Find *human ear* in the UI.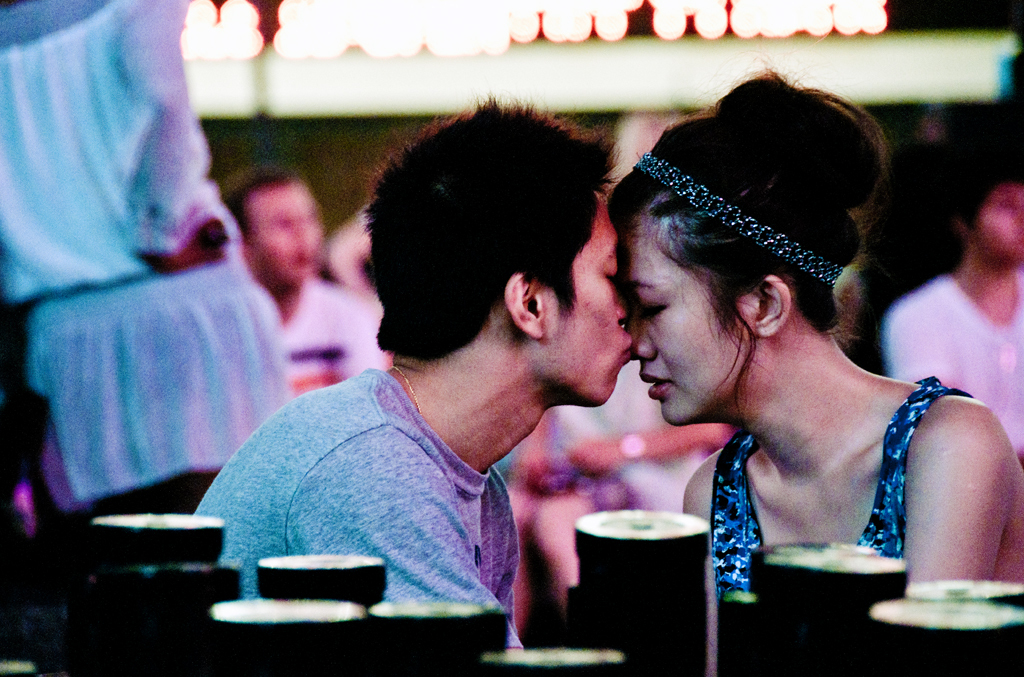
UI element at x1=503, y1=267, x2=550, y2=338.
